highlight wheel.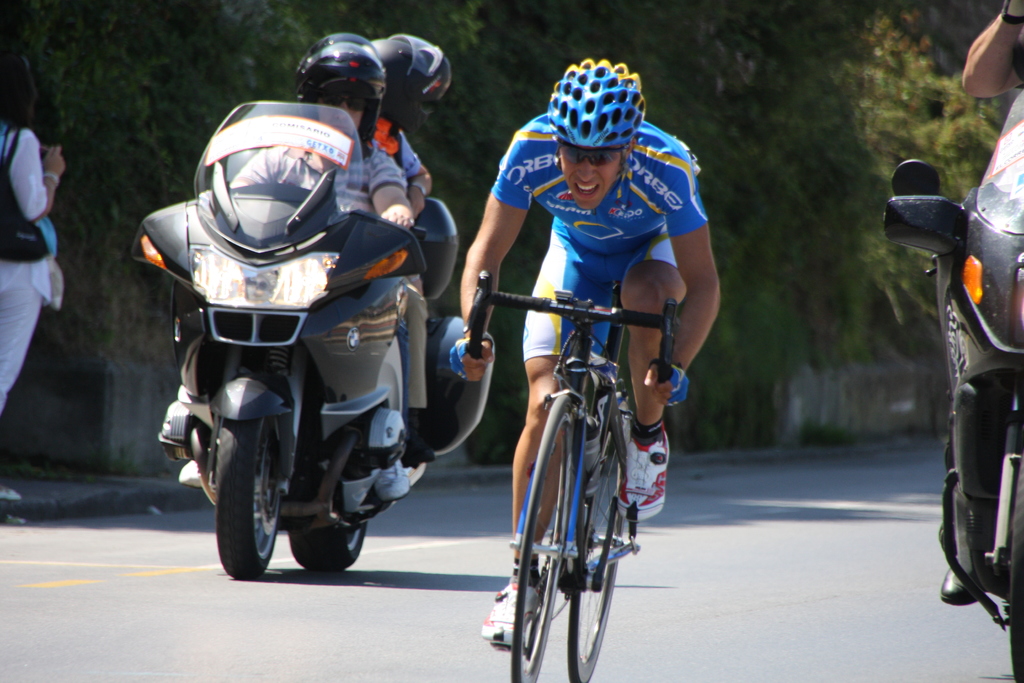
Highlighted region: x1=289, y1=522, x2=369, y2=573.
